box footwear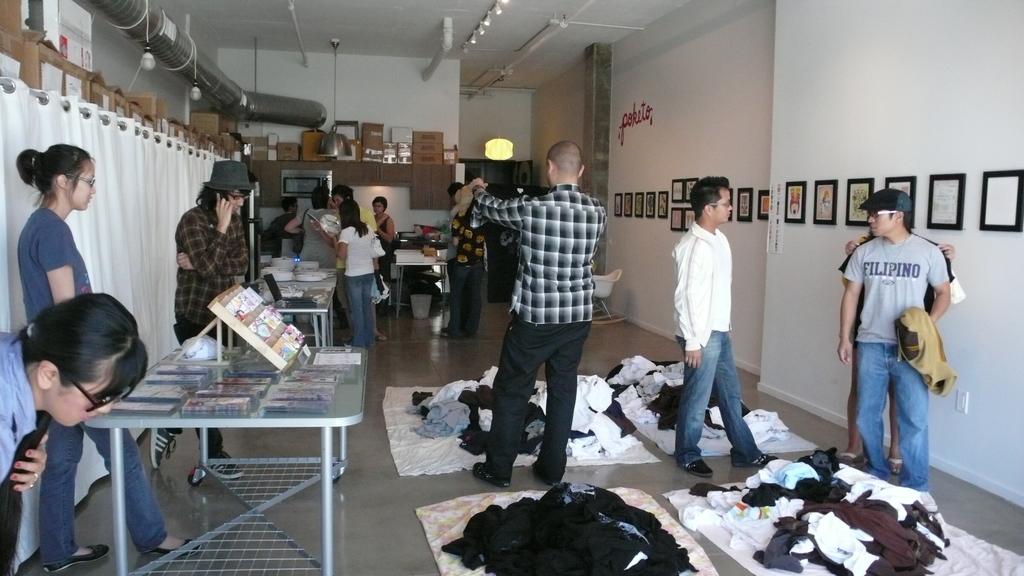
locate(42, 542, 110, 575)
